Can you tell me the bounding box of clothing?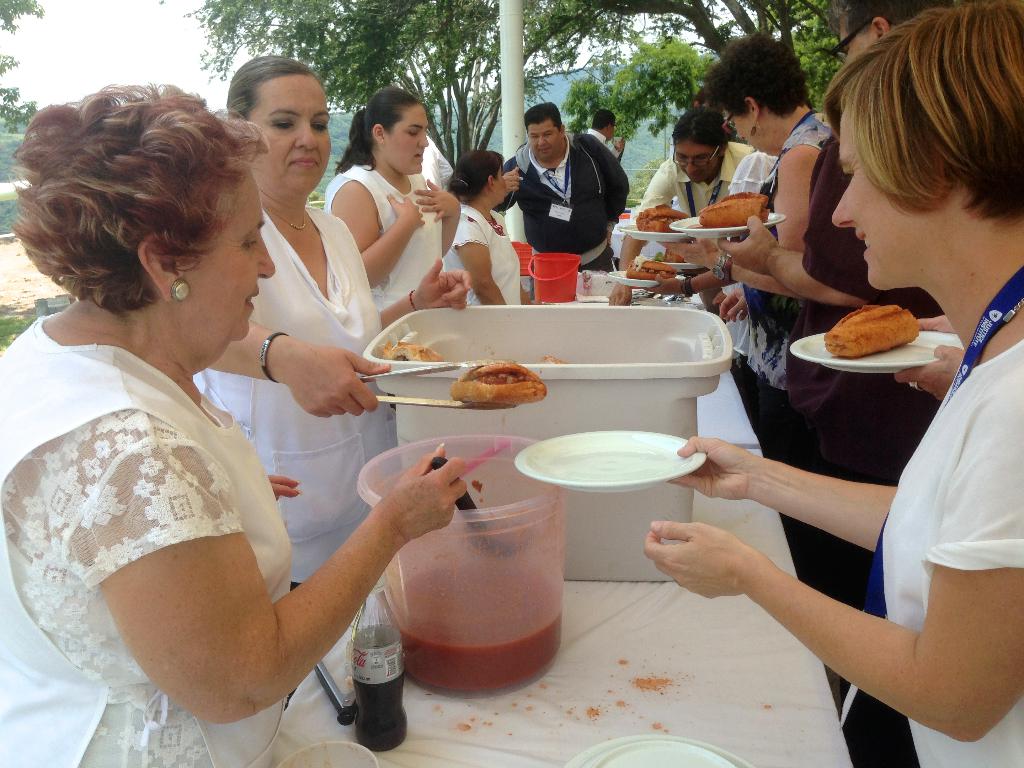
(left=0, top=317, right=316, bottom=767).
